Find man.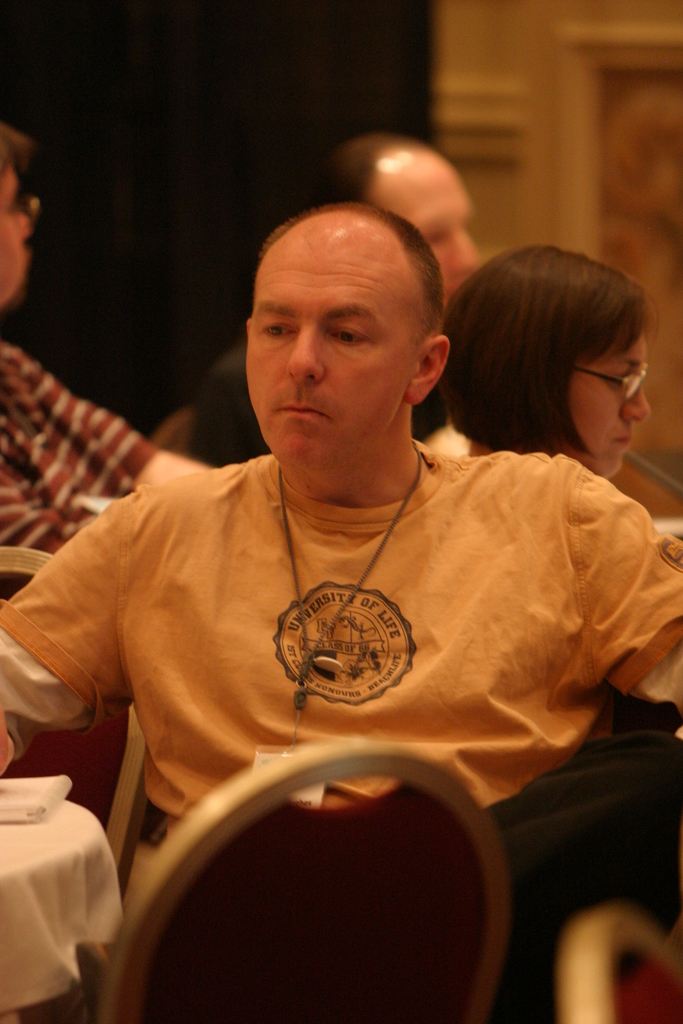
bbox=(186, 134, 482, 472).
